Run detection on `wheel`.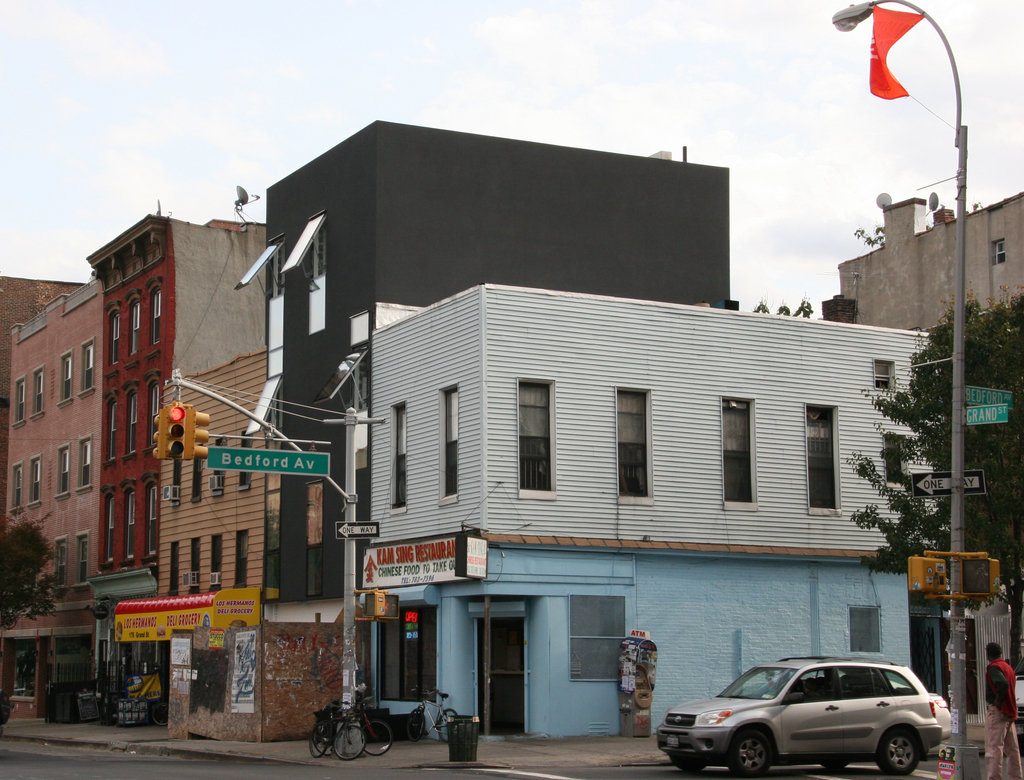
Result: <region>875, 712, 928, 779</region>.
